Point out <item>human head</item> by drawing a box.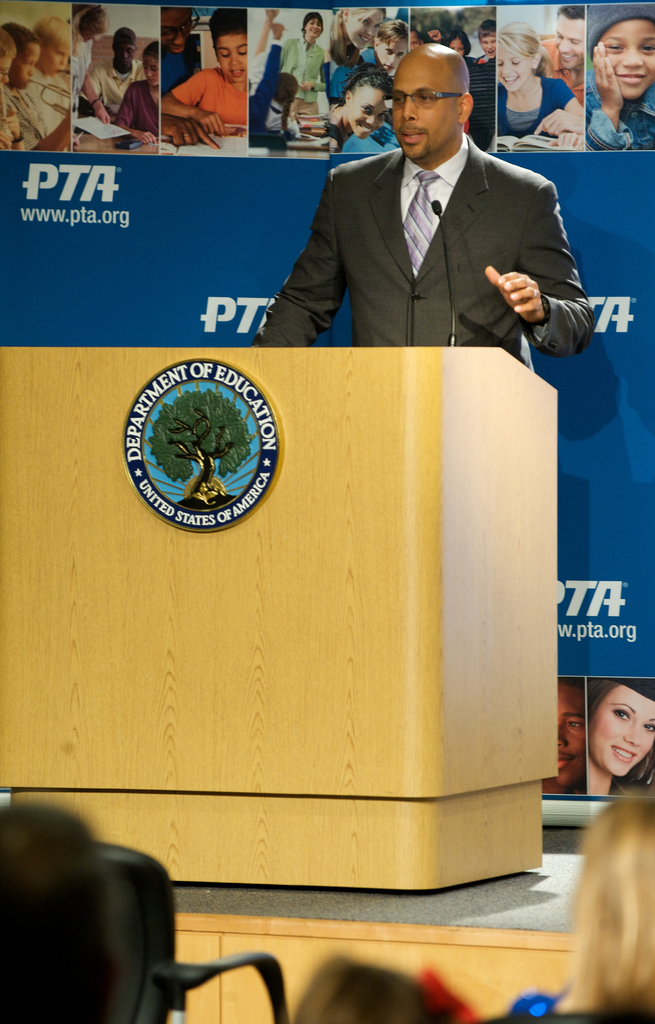
0 35 12 90.
